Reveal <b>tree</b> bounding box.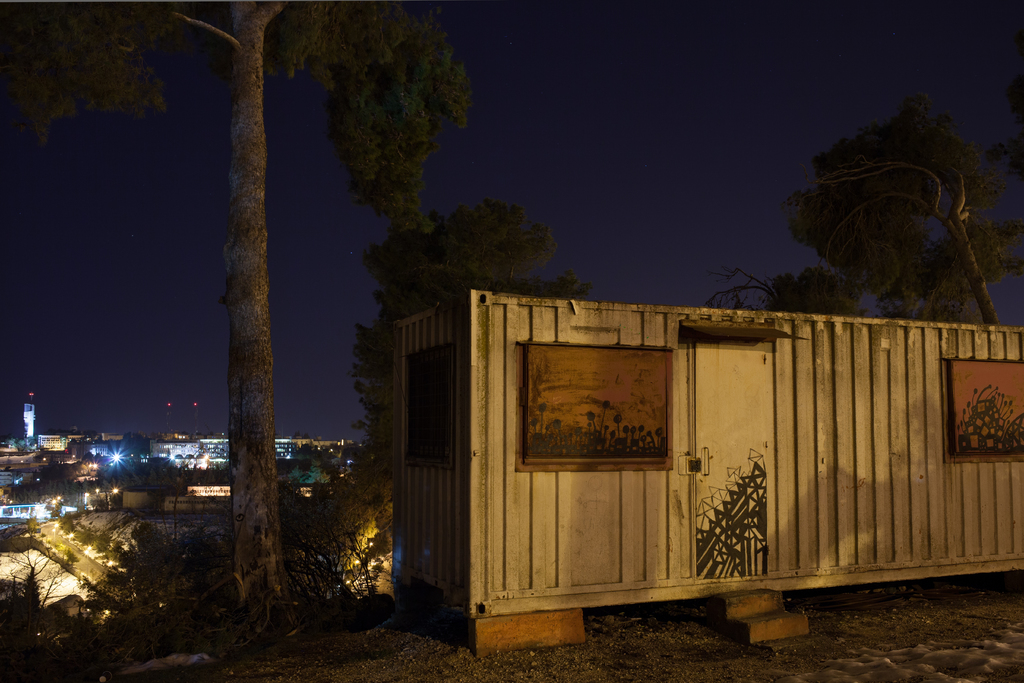
Revealed: box(779, 89, 1009, 319).
